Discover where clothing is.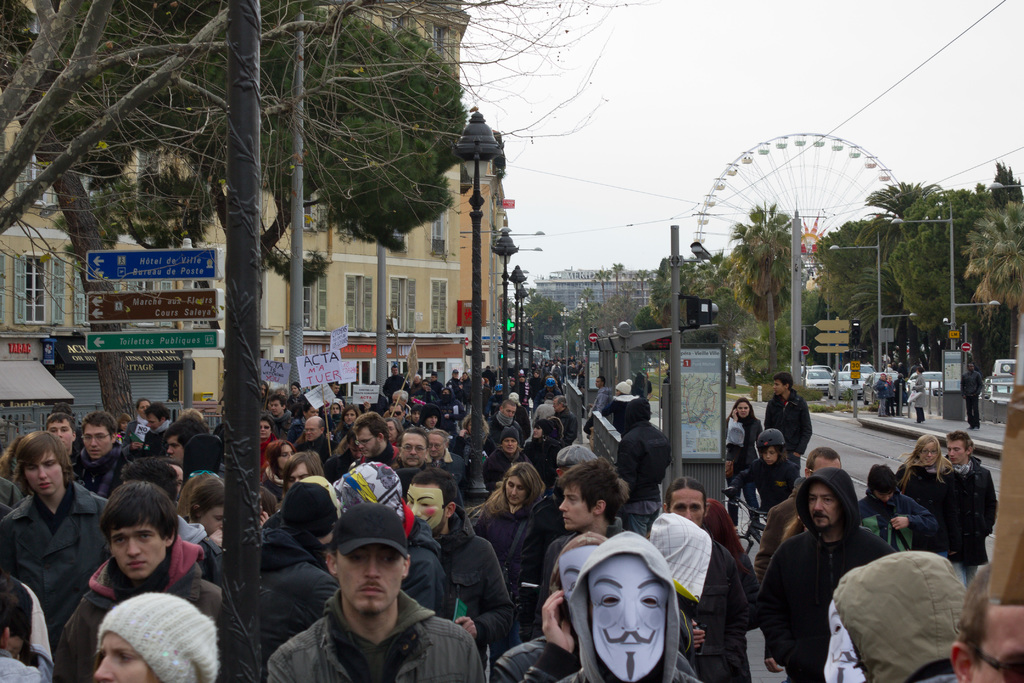
Discovered at BBox(266, 587, 486, 682).
